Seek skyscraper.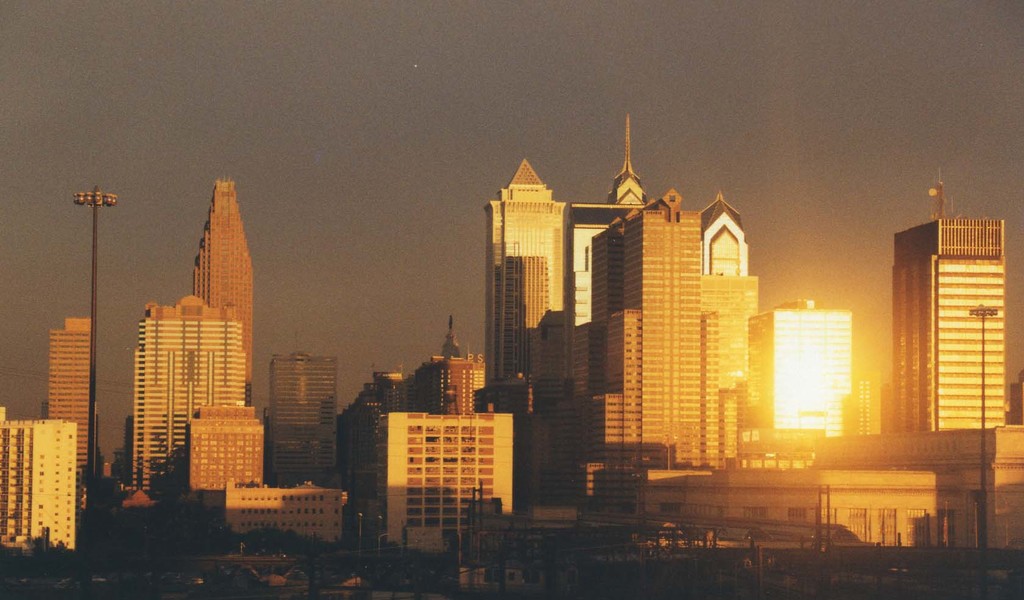
273 348 340 486.
